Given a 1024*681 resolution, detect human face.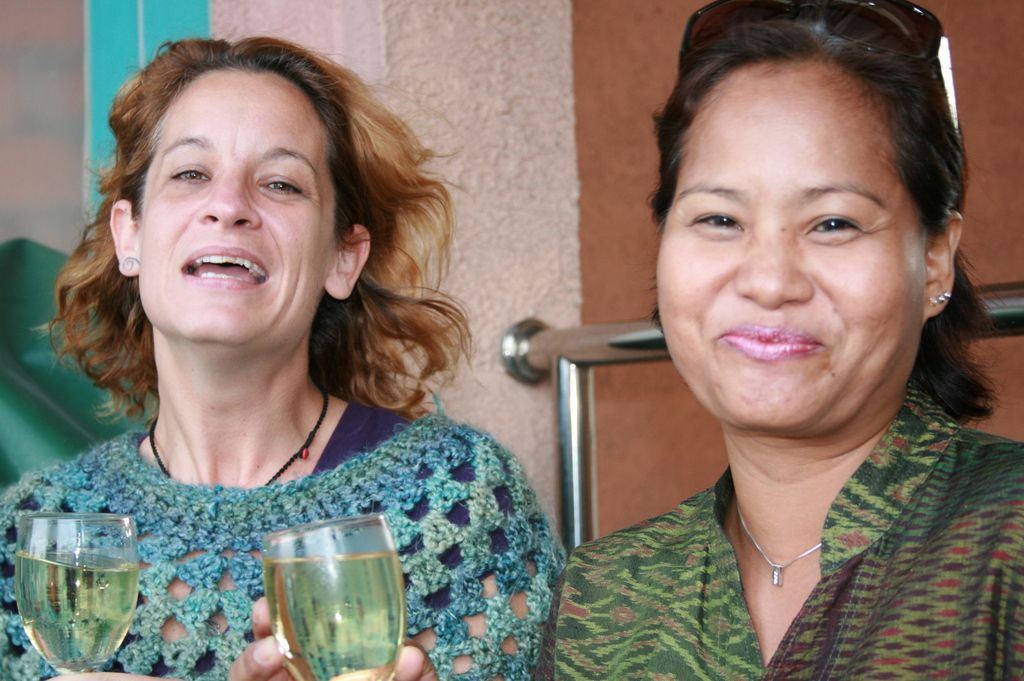
x1=138 y1=72 x2=325 y2=342.
